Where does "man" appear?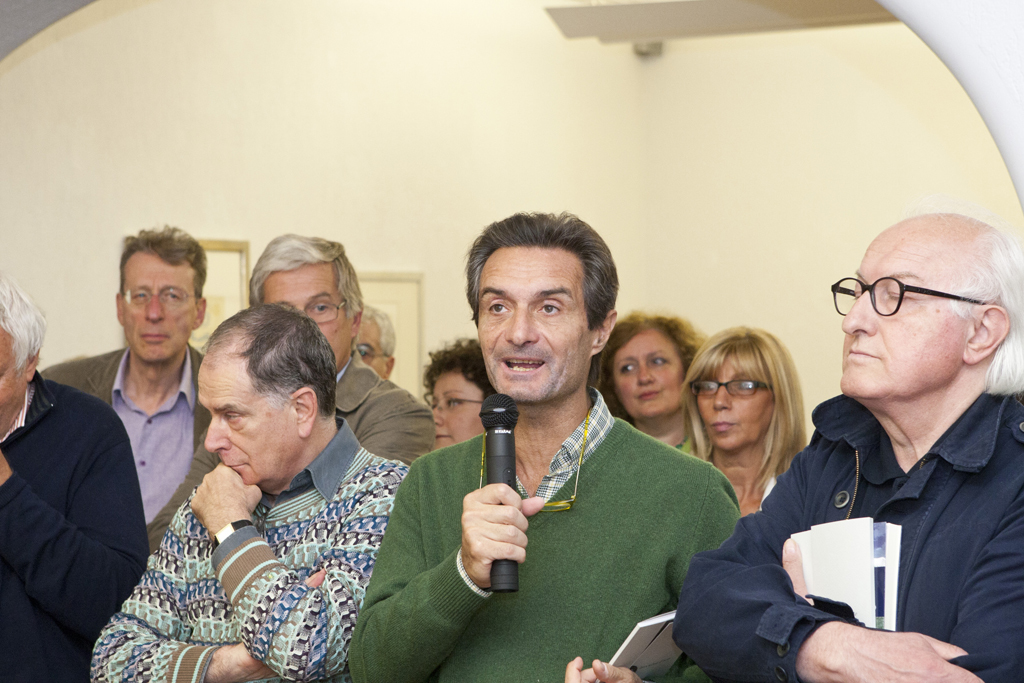
Appears at (x1=745, y1=208, x2=1023, y2=678).
